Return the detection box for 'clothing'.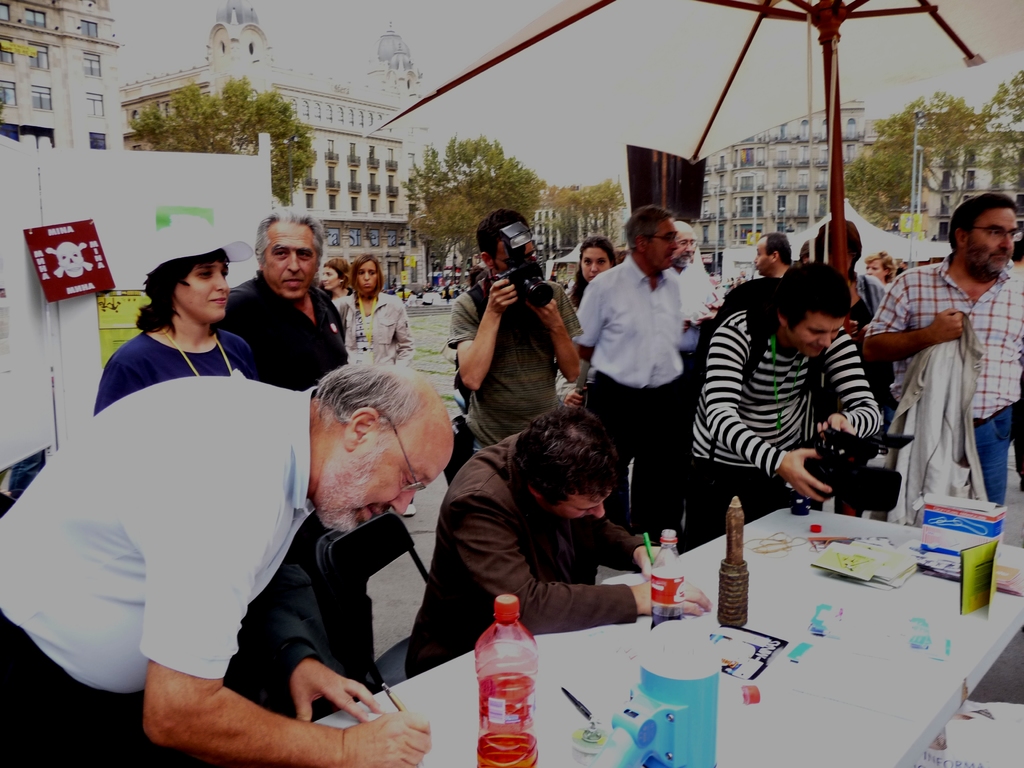
region(448, 278, 586, 459).
